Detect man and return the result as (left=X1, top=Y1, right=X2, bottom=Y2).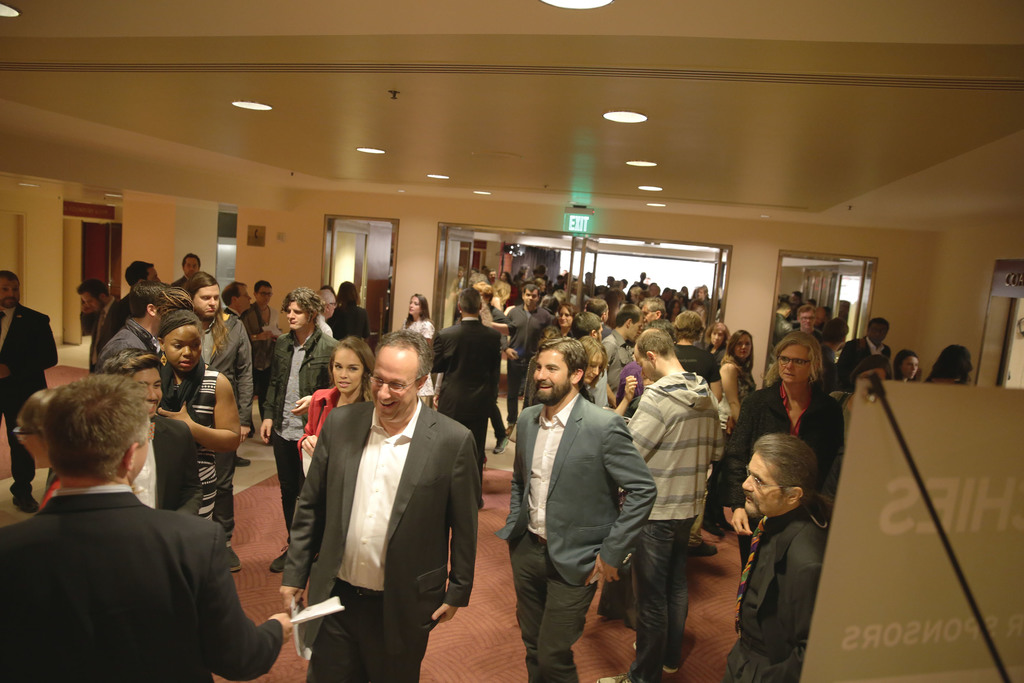
(left=639, top=271, right=645, bottom=300).
